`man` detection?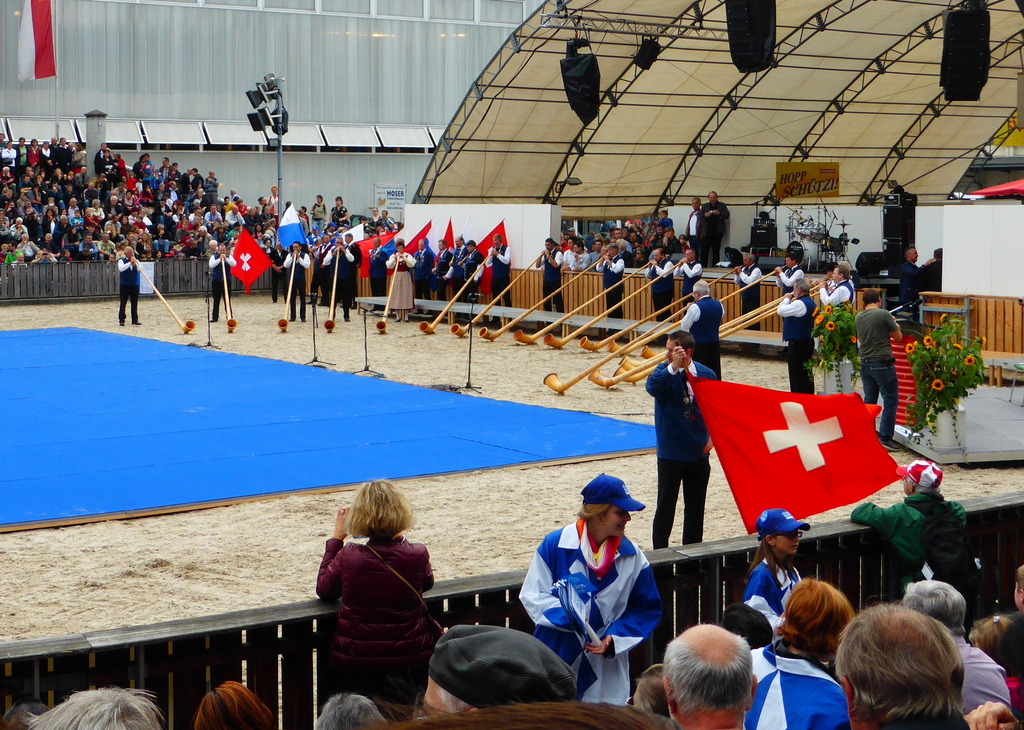
773 279 821 397
